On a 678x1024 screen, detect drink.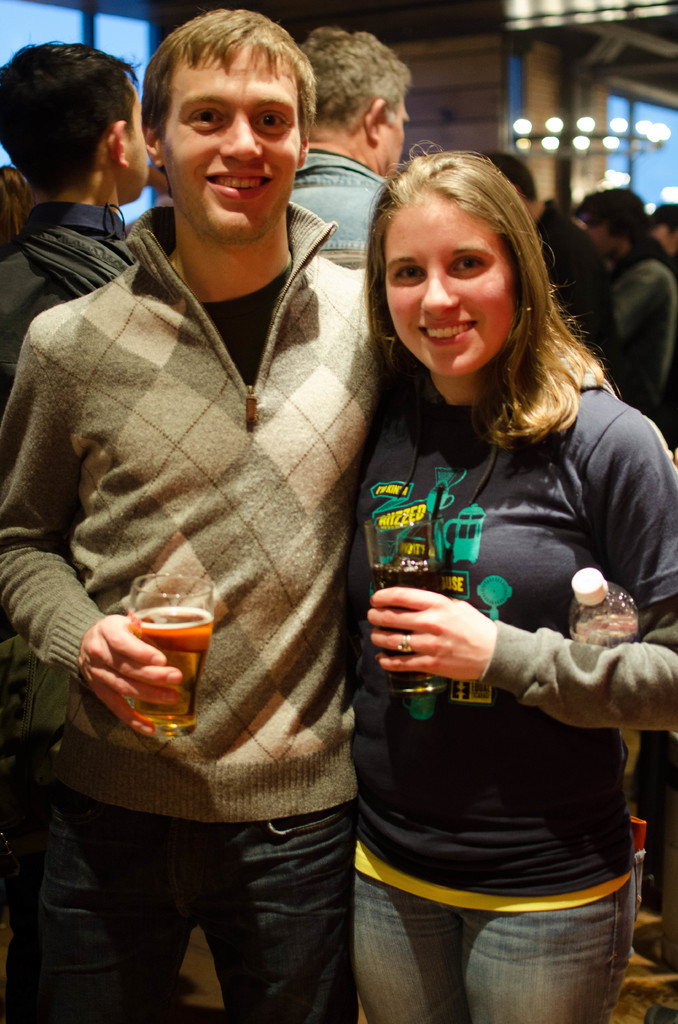
[81,577,214,728].
